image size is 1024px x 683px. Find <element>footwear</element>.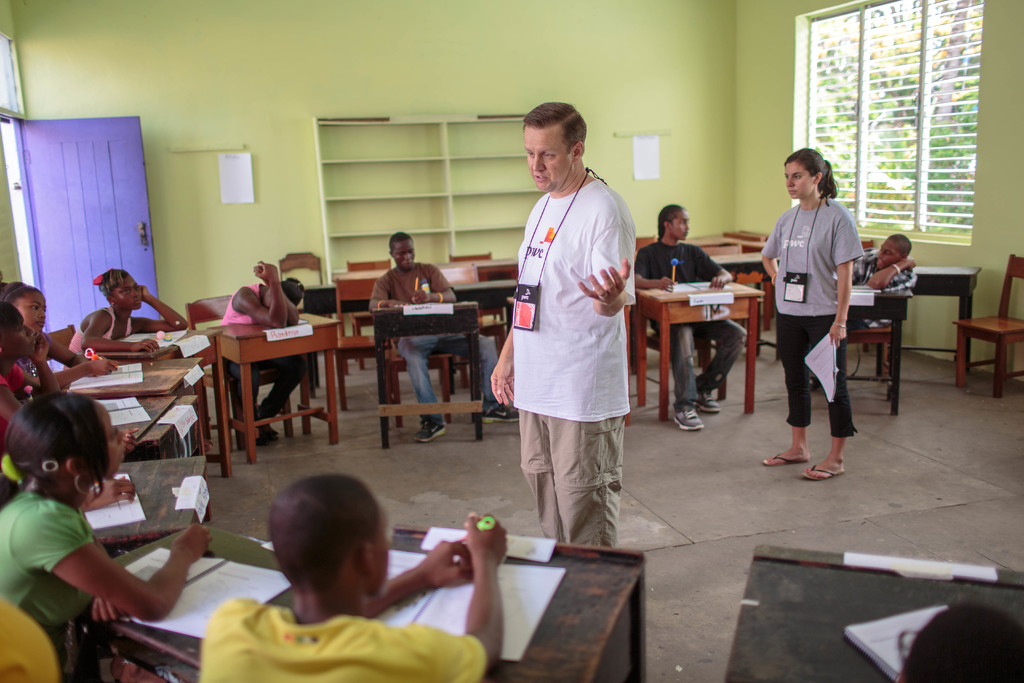
[left=698, top=391, right=718, bottom=410].
